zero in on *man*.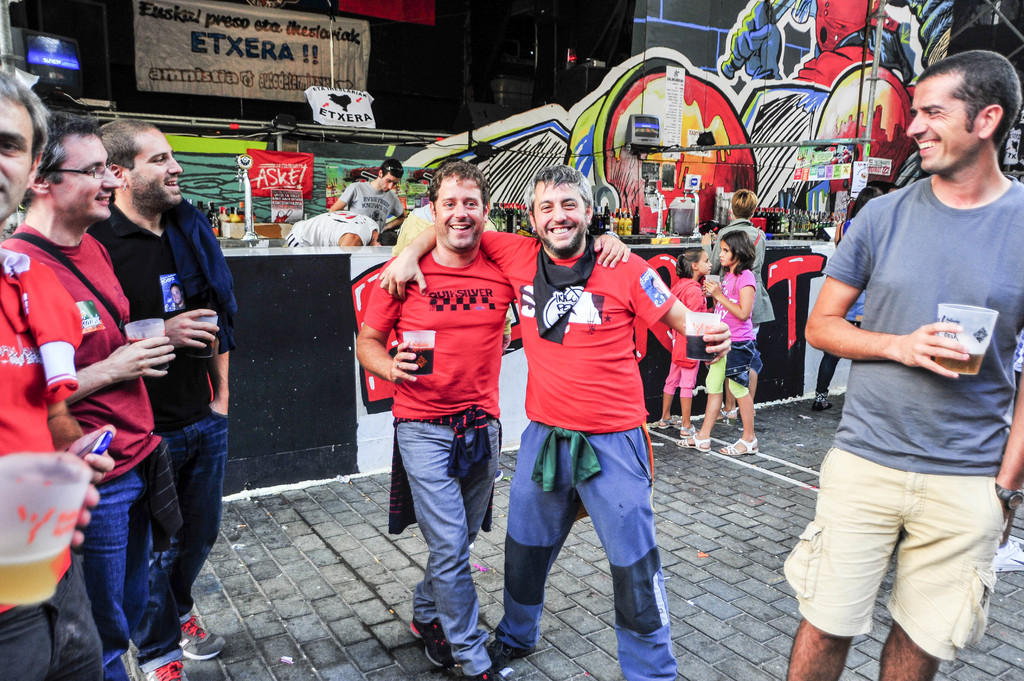
Zeroed in: rect(774, 46, 1023, 676).
